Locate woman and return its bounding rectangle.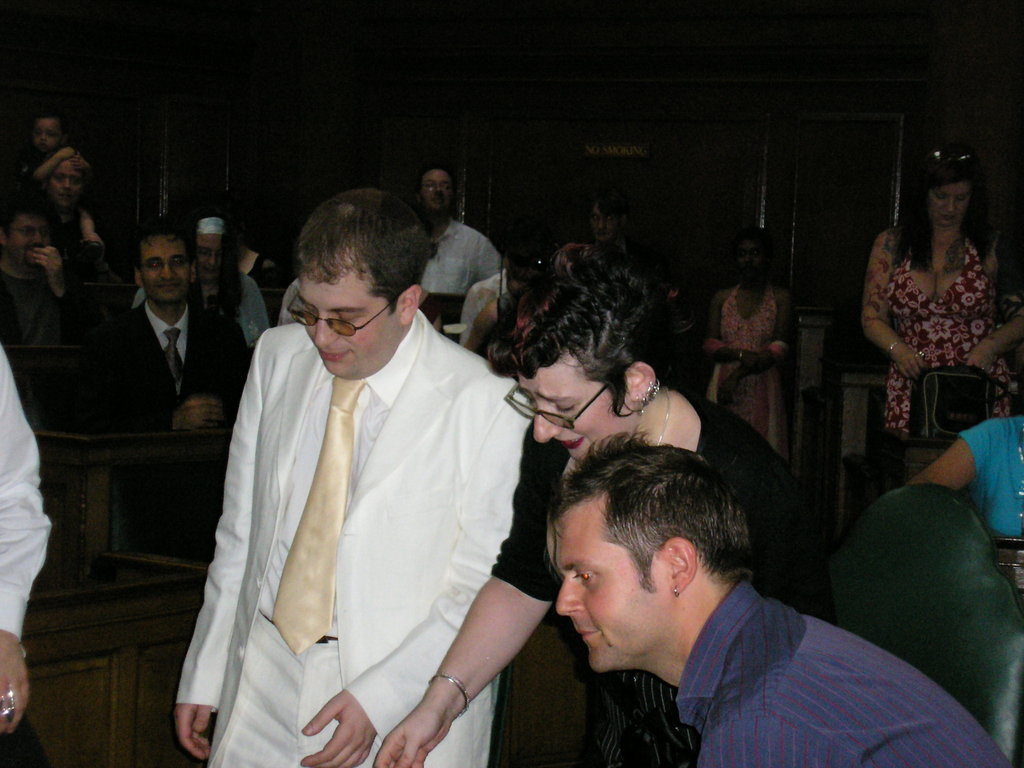
BBox(374, 233, 797, 767).
